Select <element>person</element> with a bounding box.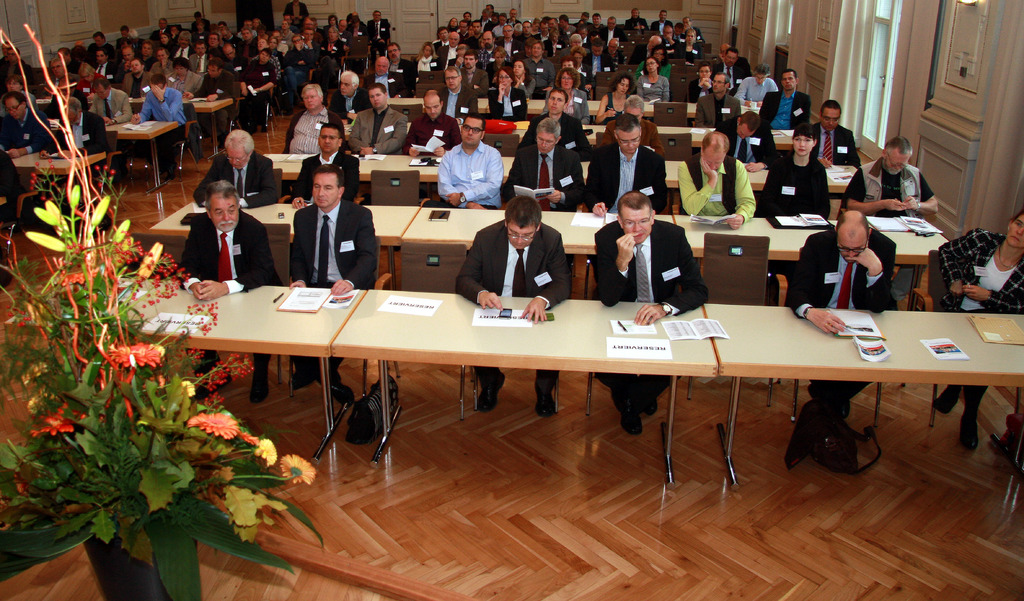
x1=835 y1=136 x2=936 y2=218.
